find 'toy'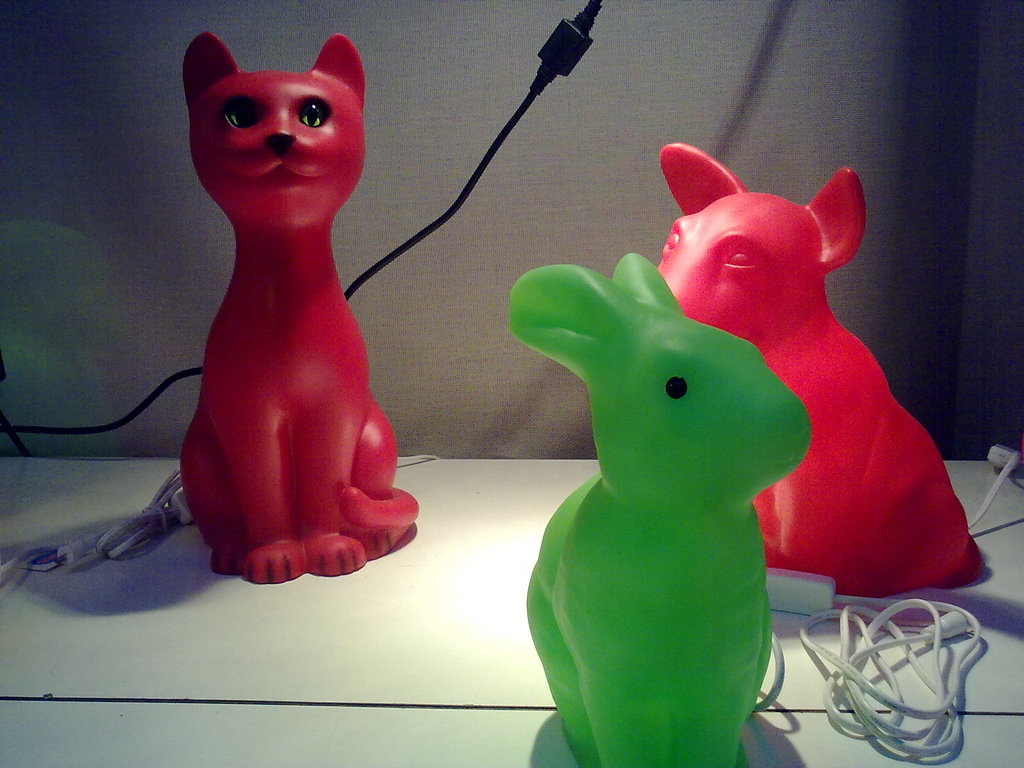
{"x1": 644, "y1": 143, "x2": 1008, "y2": 611}
